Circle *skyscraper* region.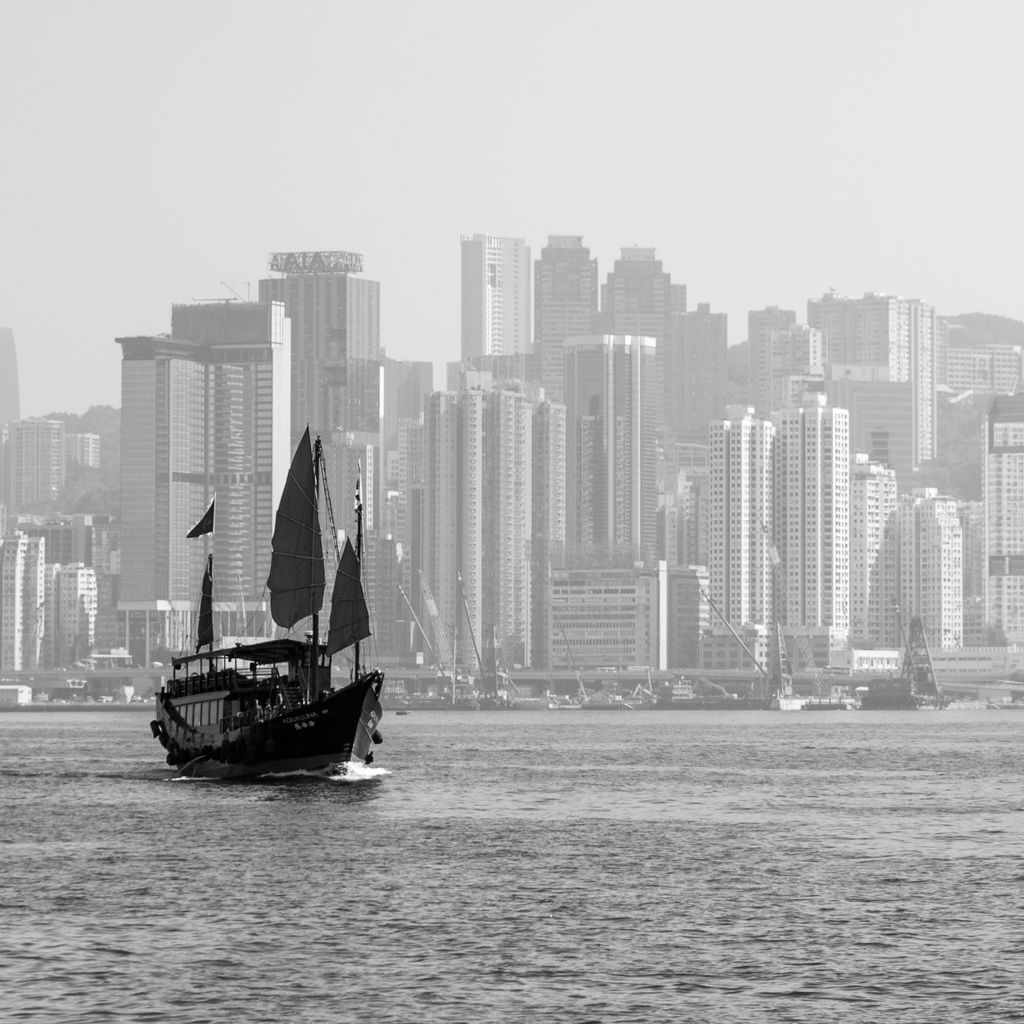
Region: detection(3, 533, 88, 673).
